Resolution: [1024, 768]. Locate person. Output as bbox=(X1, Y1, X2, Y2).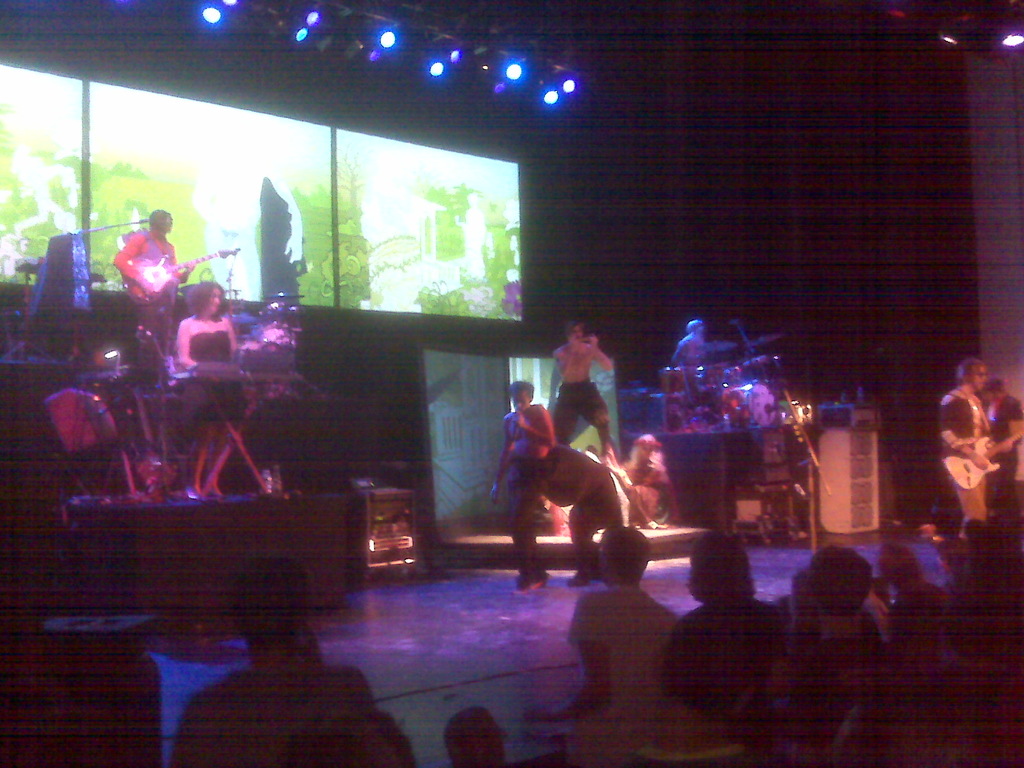
bbox=(112, 205, 194, 396).
